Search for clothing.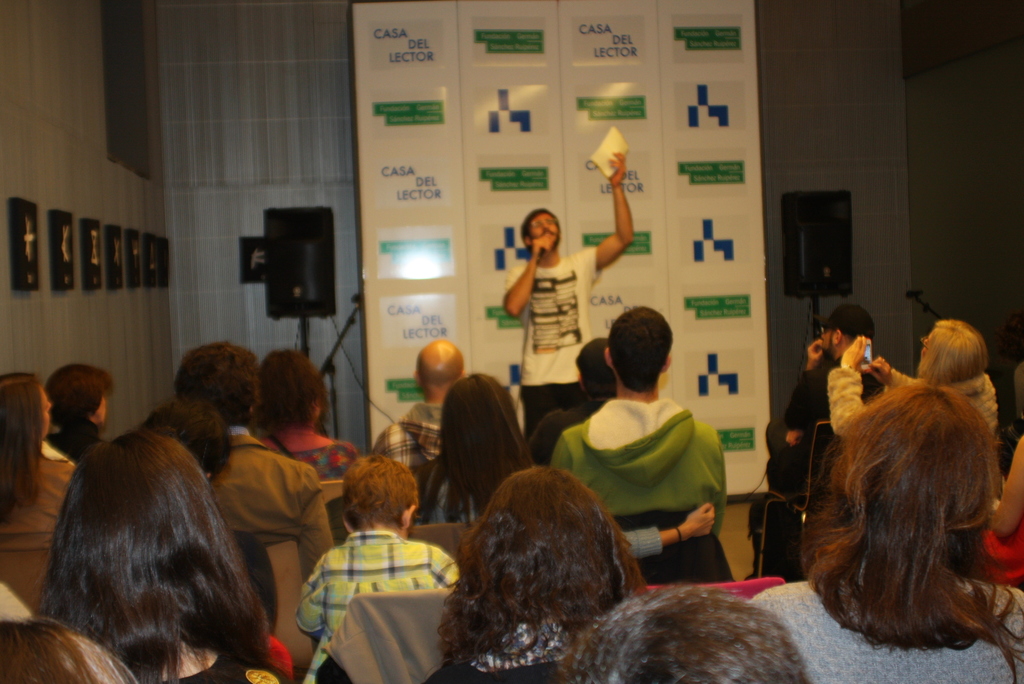
Found at BBox(819, 373, 1011, 446).
